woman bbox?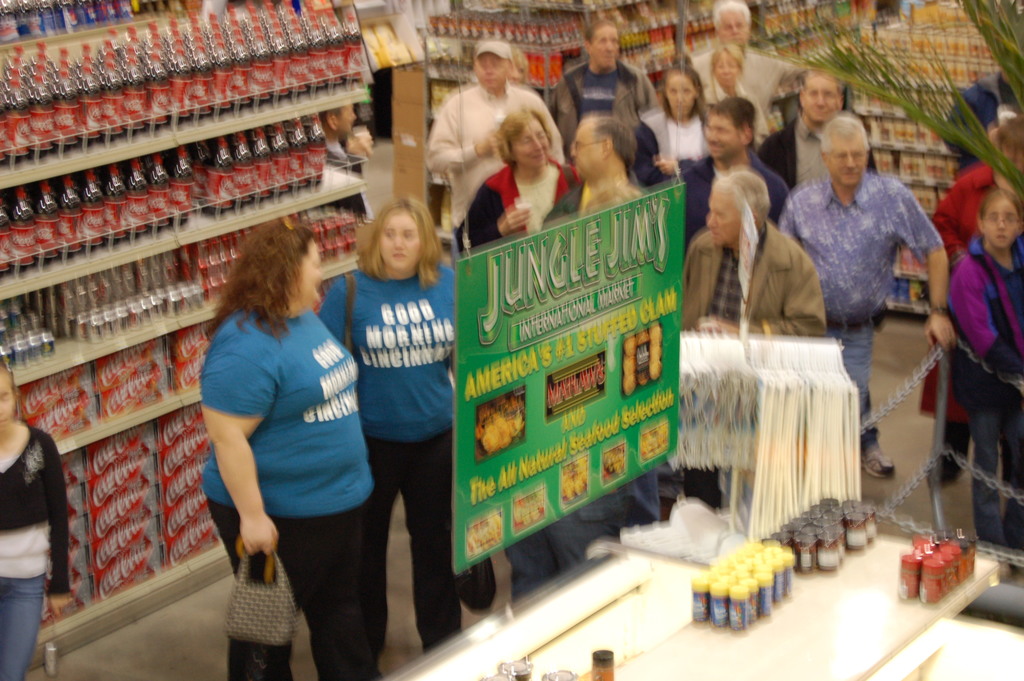
(x1=321, y1=187, x2=460, y2=656)
